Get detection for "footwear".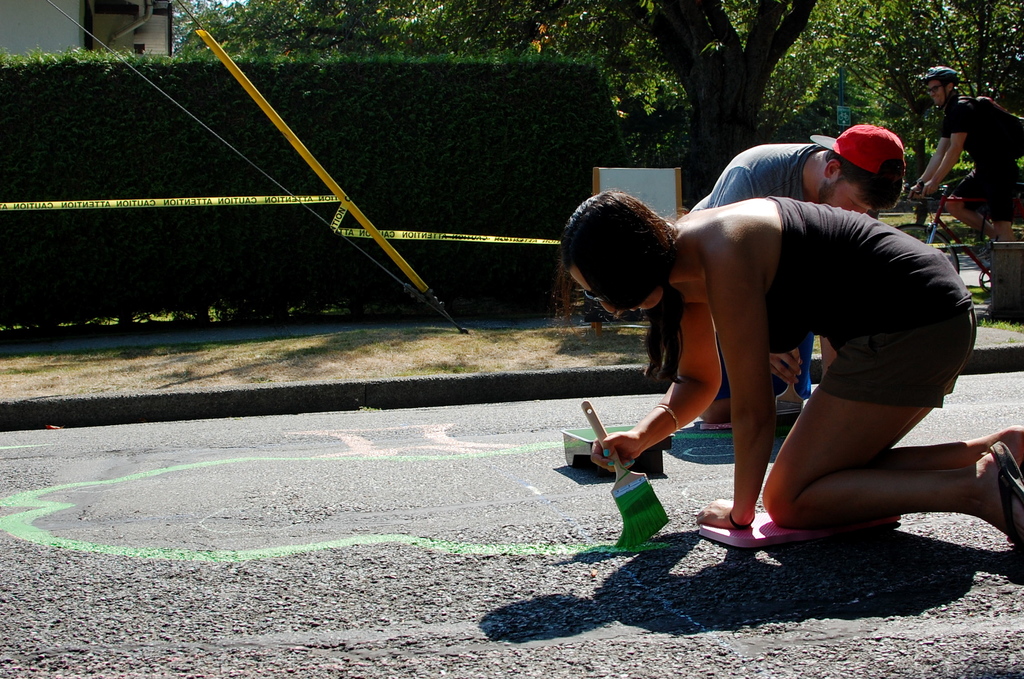
Detection: 987/442/1023/544.
